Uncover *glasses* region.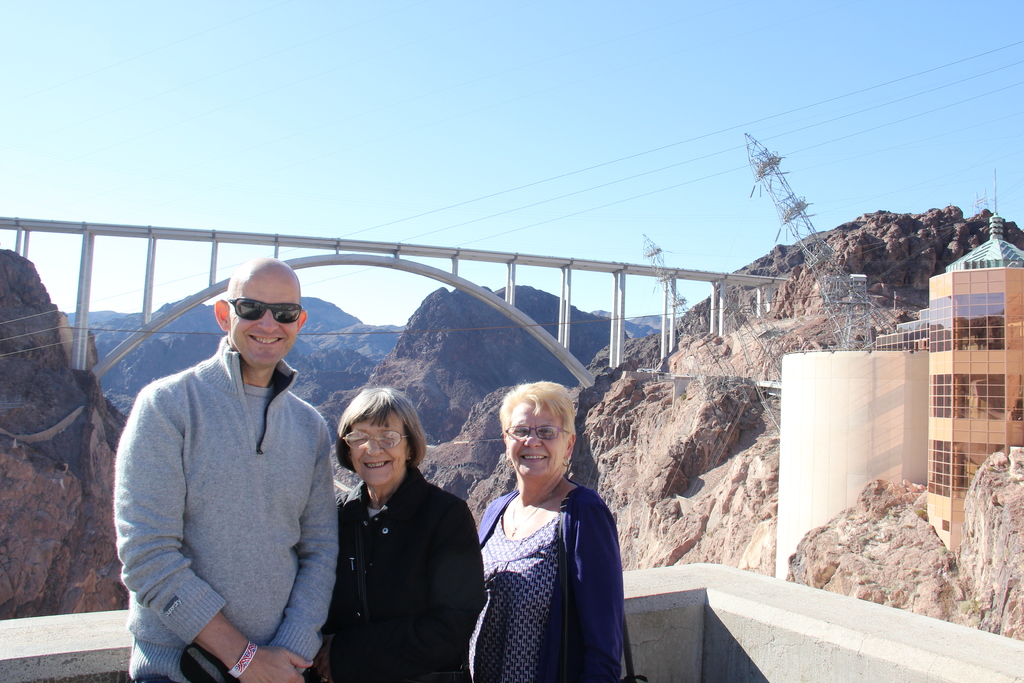
Uncovered: region(337, 431, 410, 450).
